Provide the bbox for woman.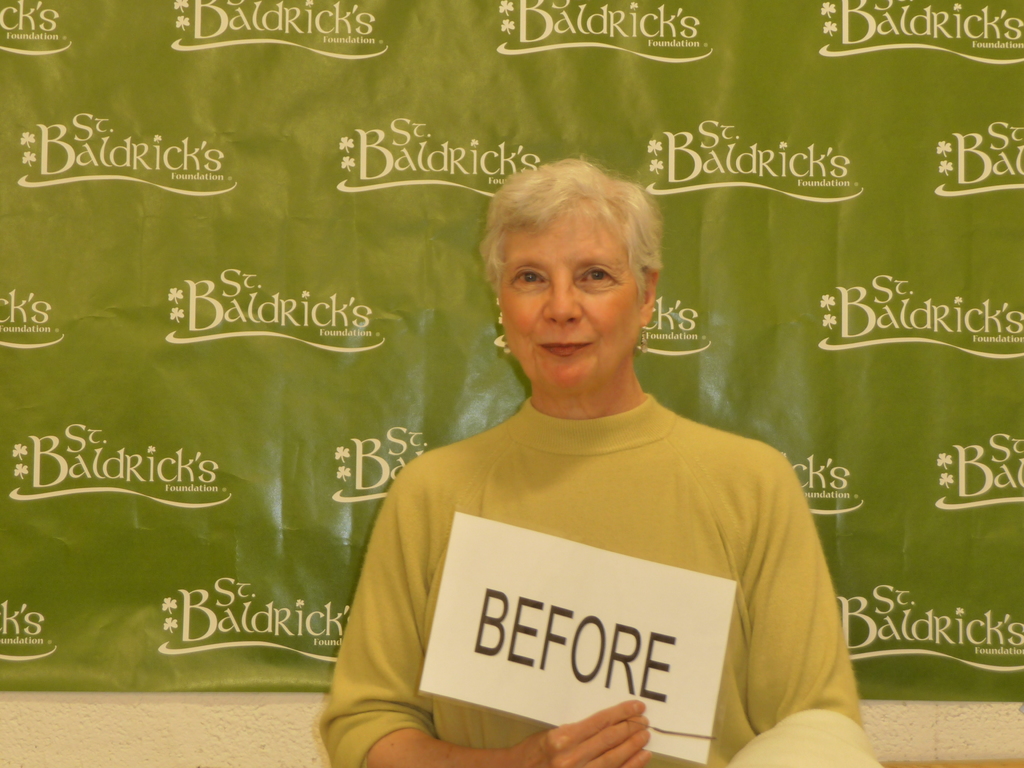
308:170:854:767.
